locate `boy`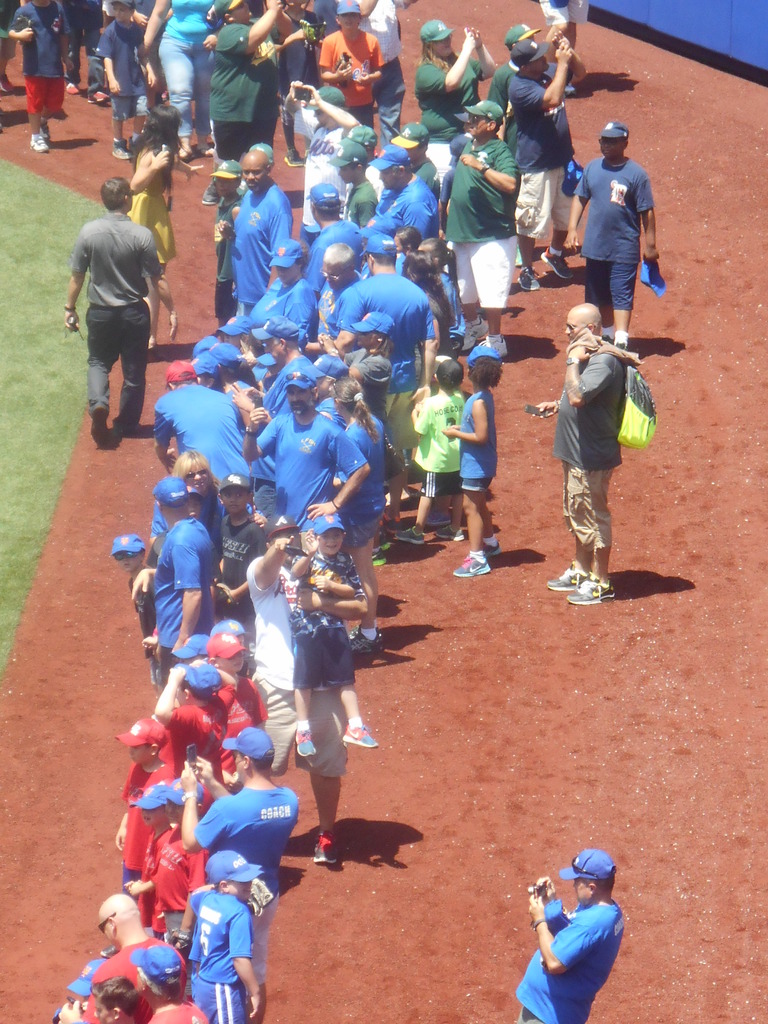
<bbox>107, 532, 157, 676</bbox>
